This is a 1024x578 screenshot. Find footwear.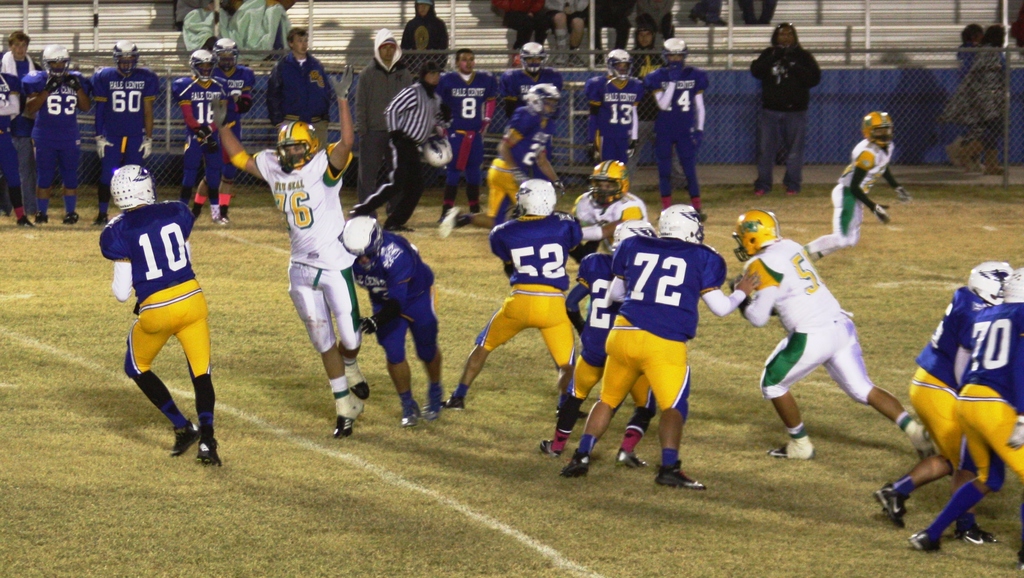
Bounding box: locate(210, 217, 231, 228).
